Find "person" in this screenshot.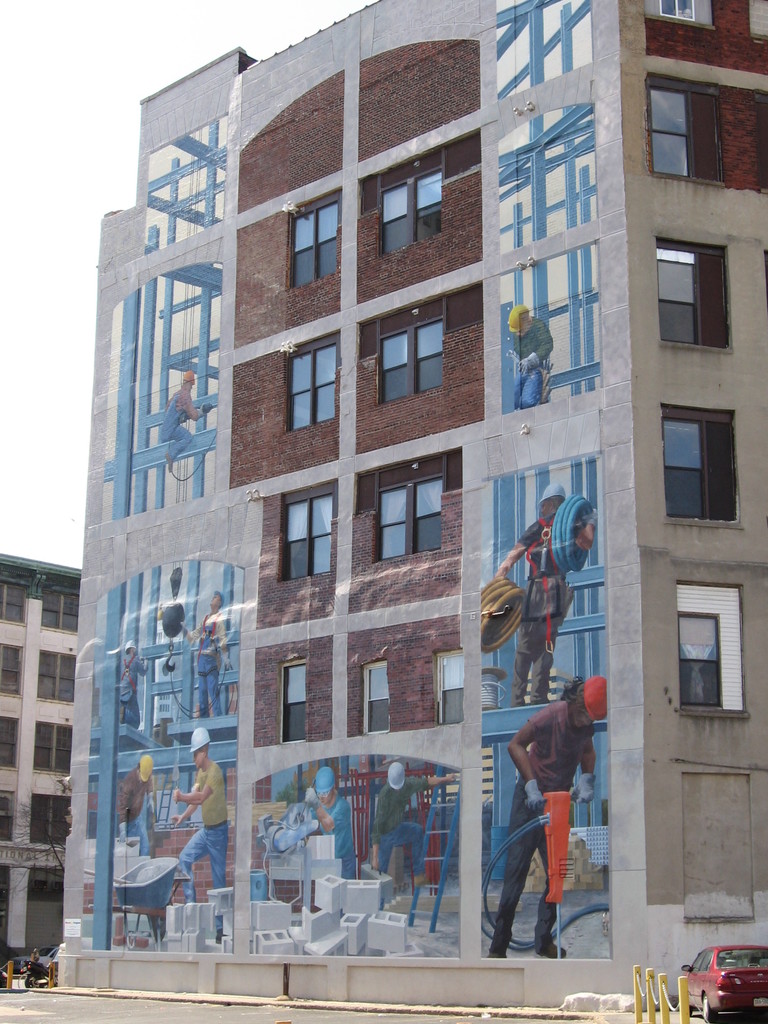
The bounding box for "person" is [left=307, top=769, right=358, bottom=883].
